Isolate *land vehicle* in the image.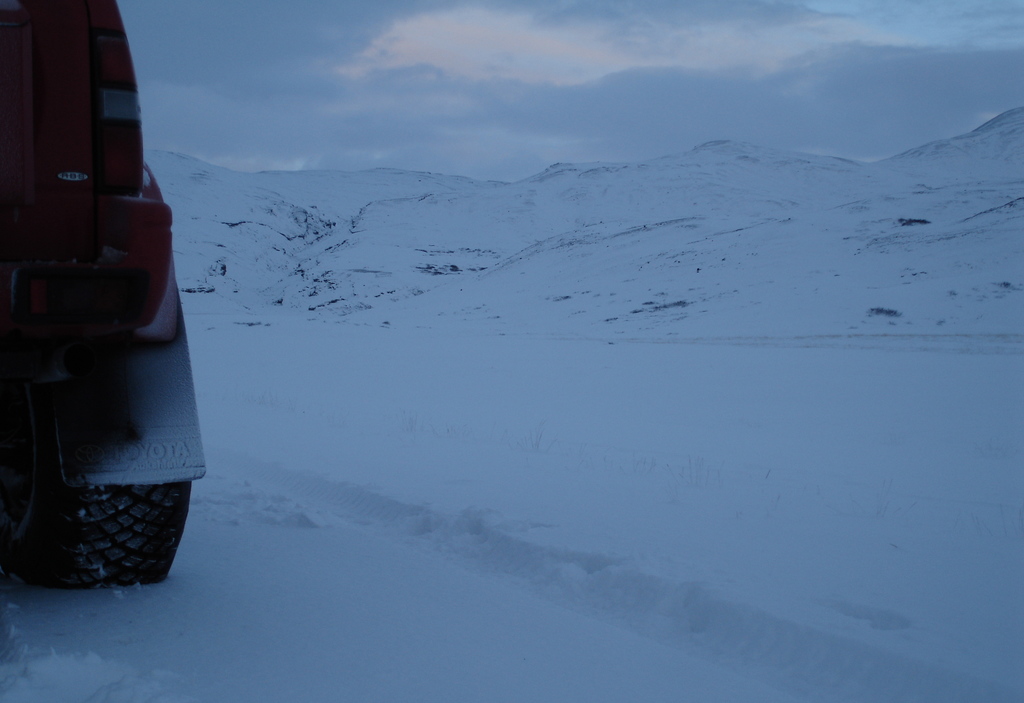
Isolated region: {"x1": 20, "y1": 45, "x2": 209, "y2": 624}.
